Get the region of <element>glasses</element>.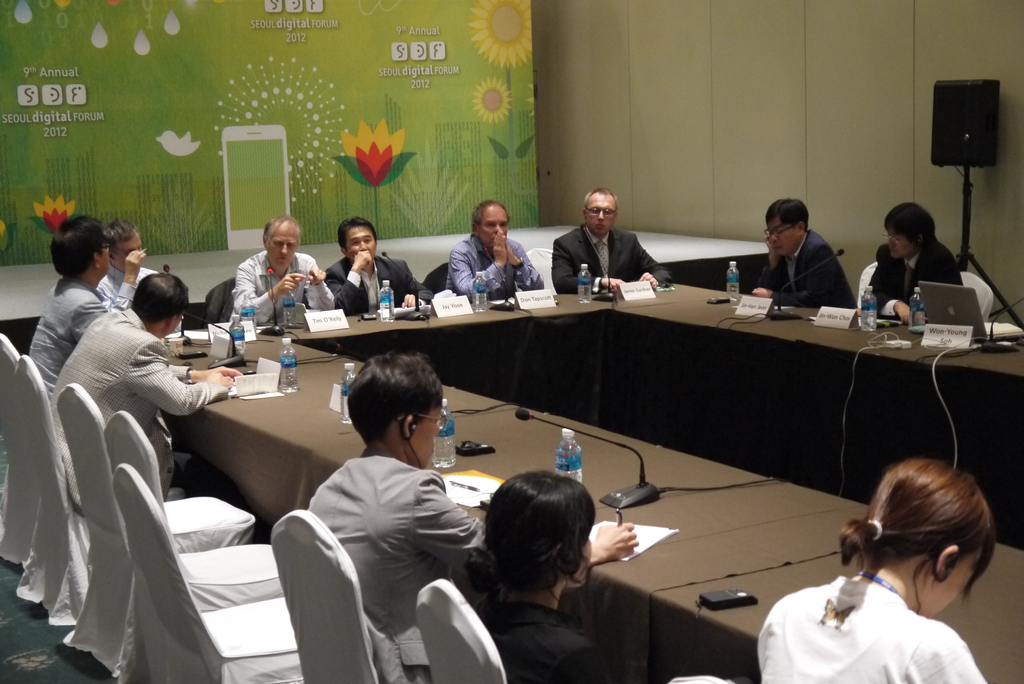
detection(879, 231, 906, 247).
